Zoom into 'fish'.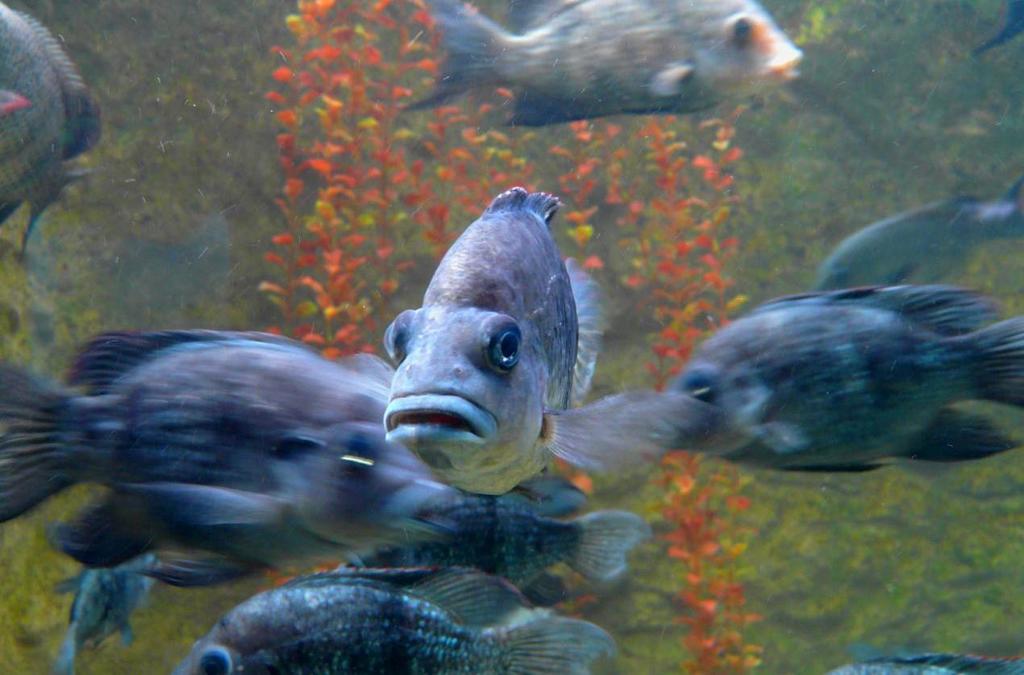
Zoom target: <box>364,194,589,523</box>.
